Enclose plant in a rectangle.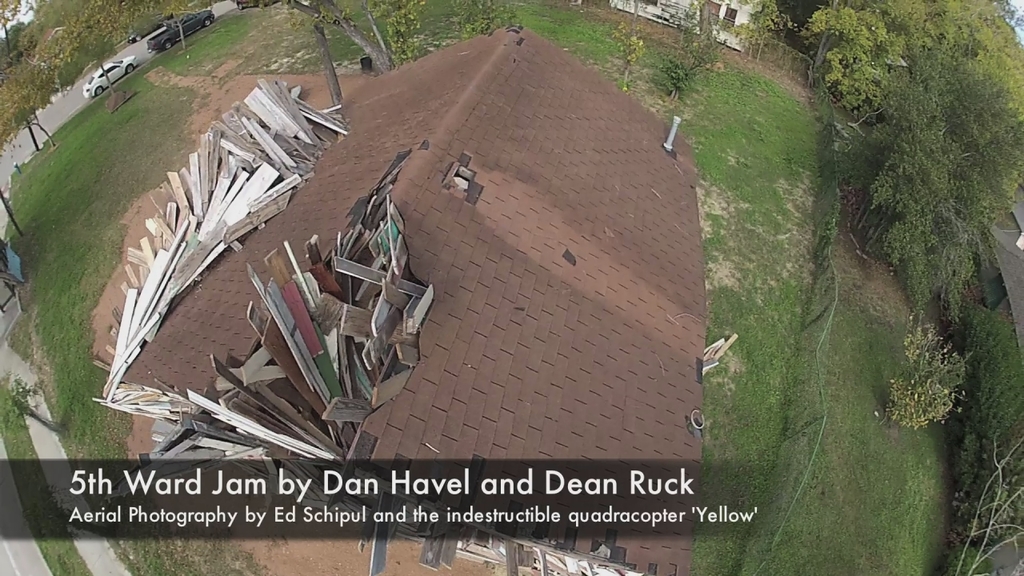
detection(610, 22, 646, 89).
